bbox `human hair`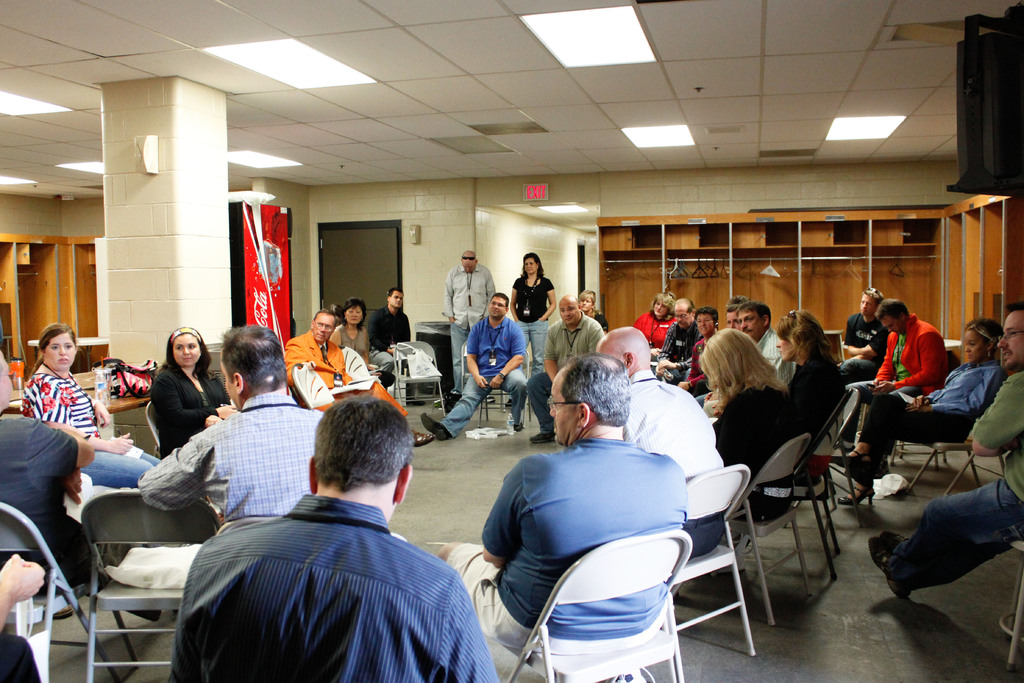
Rect(776, 306, 850, 359)
